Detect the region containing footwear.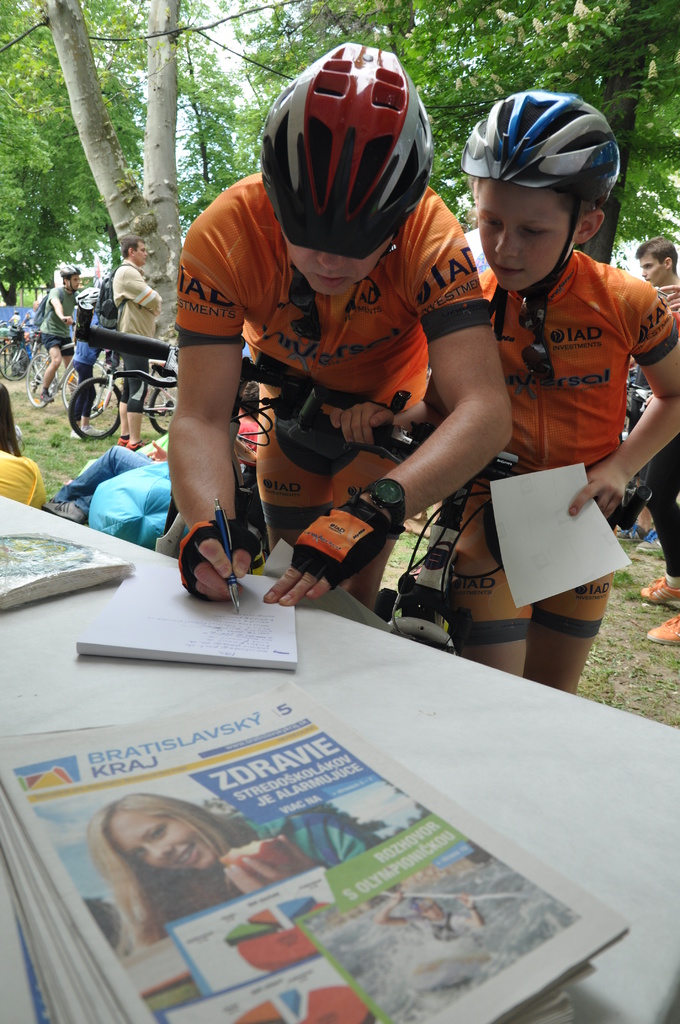
region(636, 531, 667, 555).
